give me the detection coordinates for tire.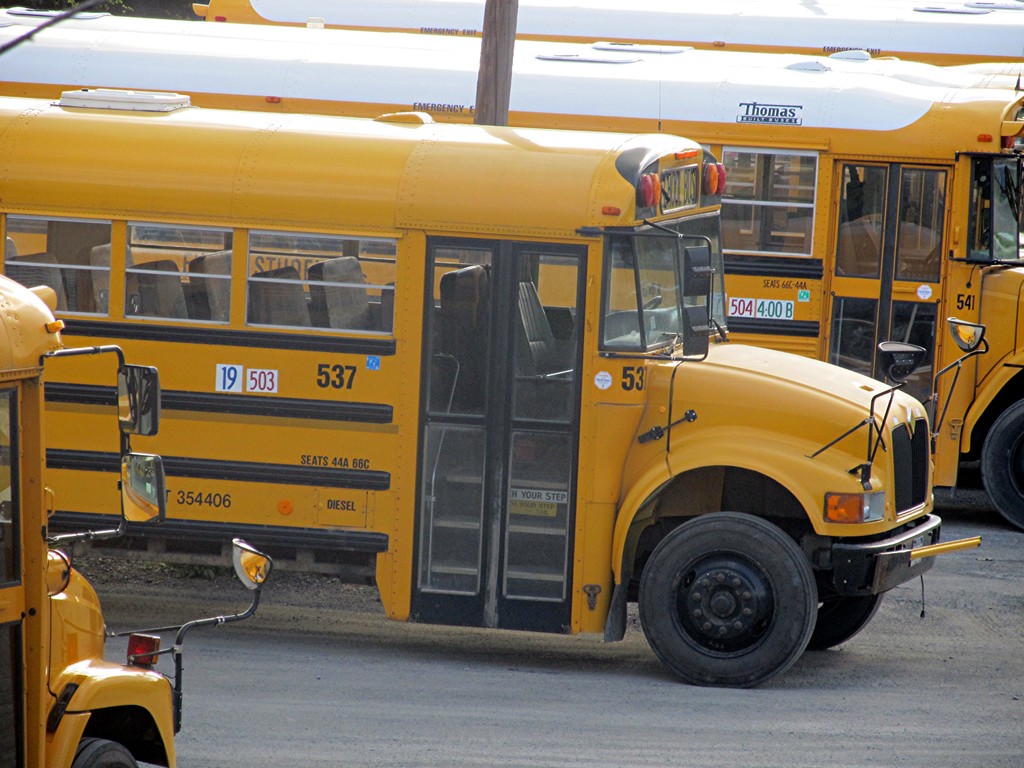
l=800, t=579, r=883, b=653.
